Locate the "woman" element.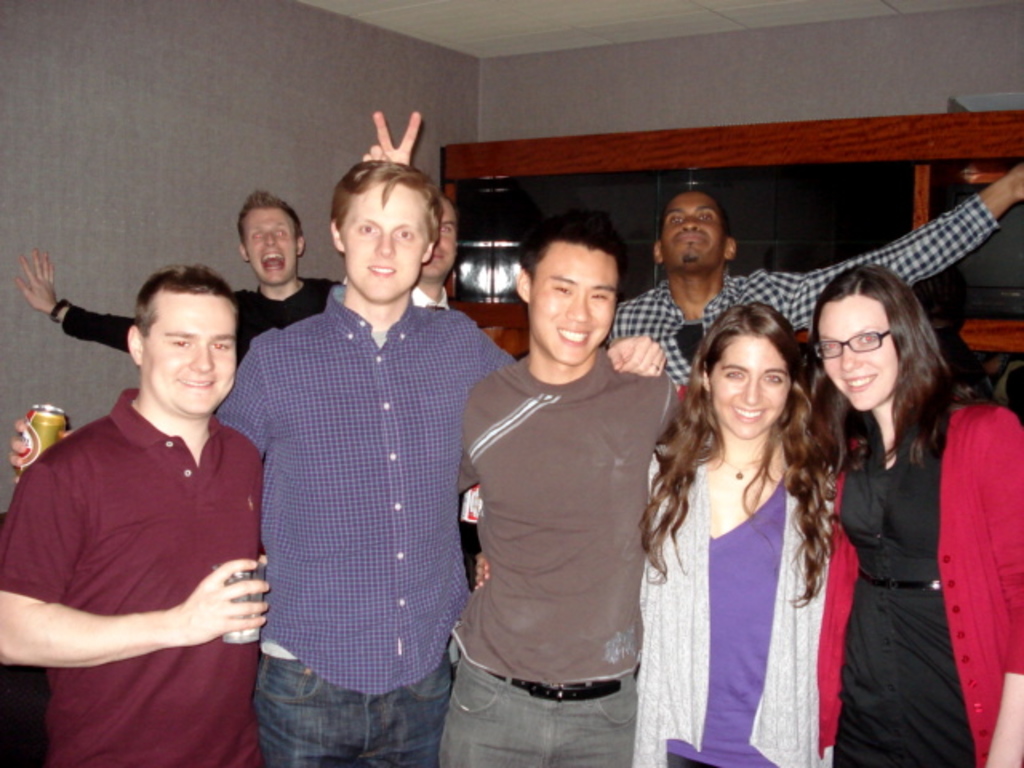
Element bbox: bbox=(810, 261, 1006, 767).
